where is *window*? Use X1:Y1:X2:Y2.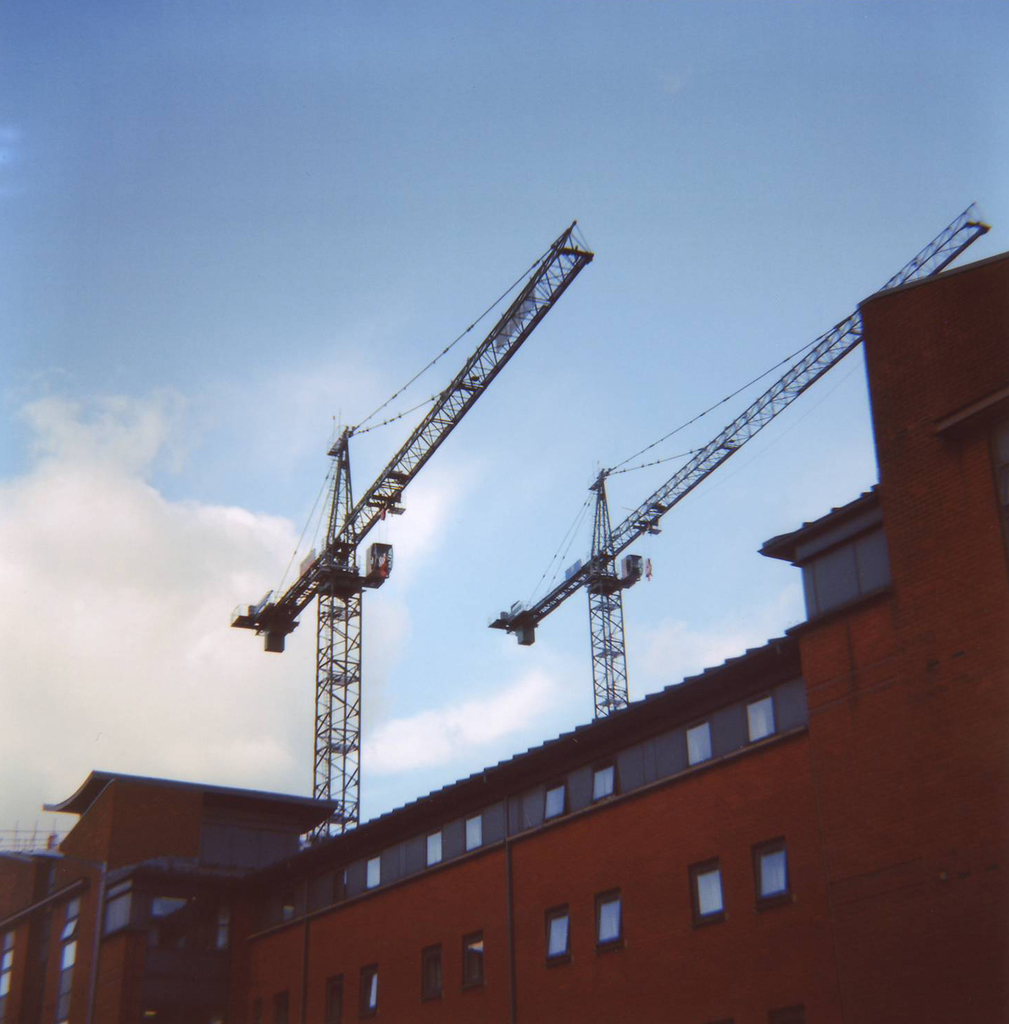
65:891:85:1023.
